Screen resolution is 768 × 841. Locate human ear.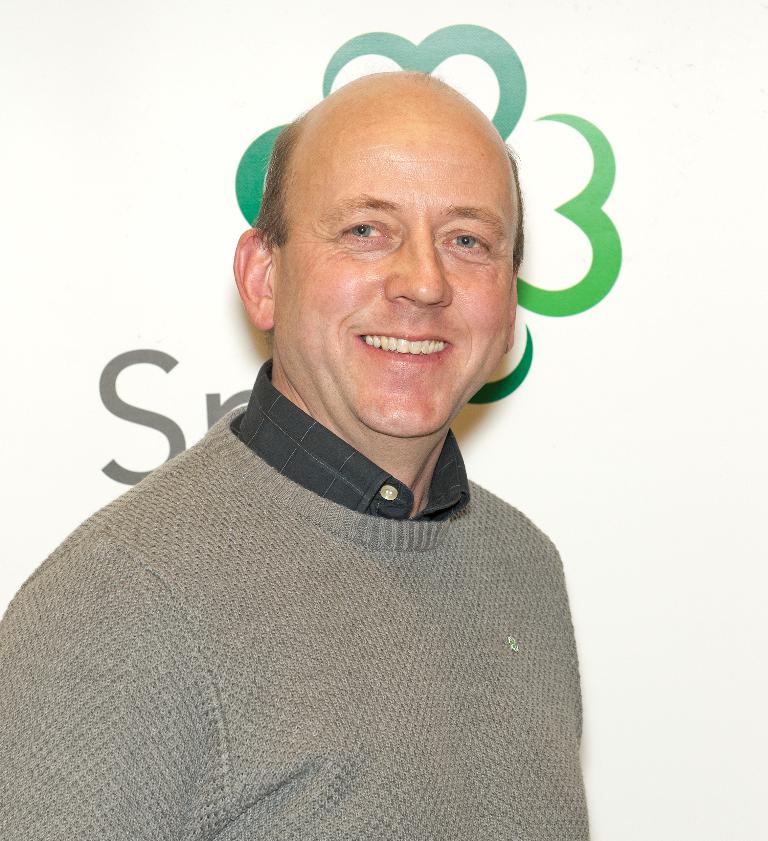
233 229 273 327.
